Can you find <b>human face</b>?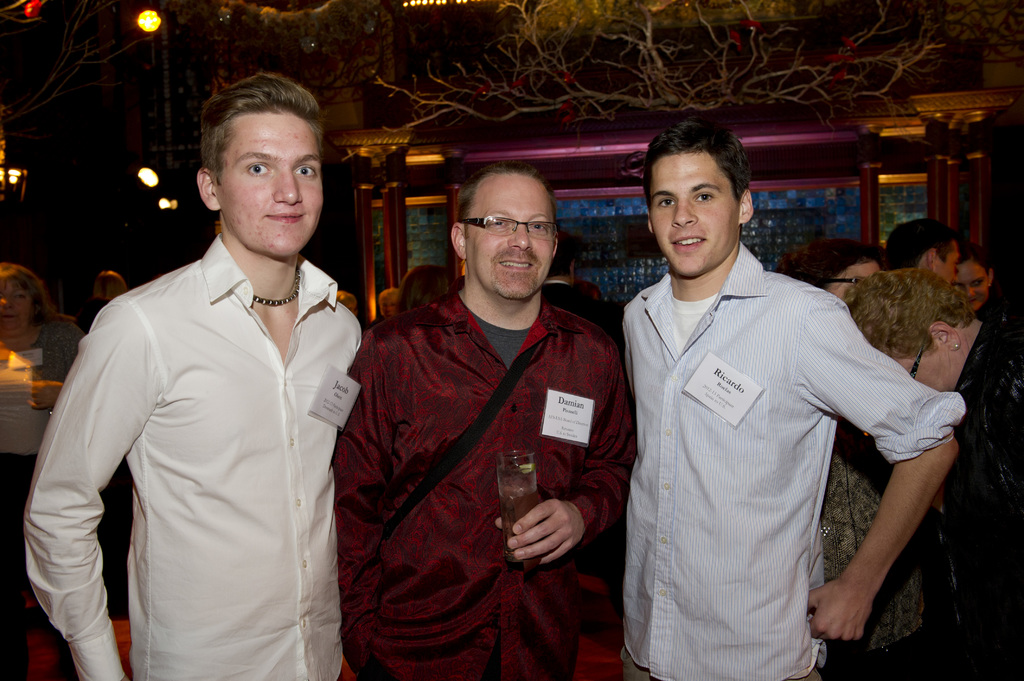
Yes, bounding box: [653,150,736,272].
